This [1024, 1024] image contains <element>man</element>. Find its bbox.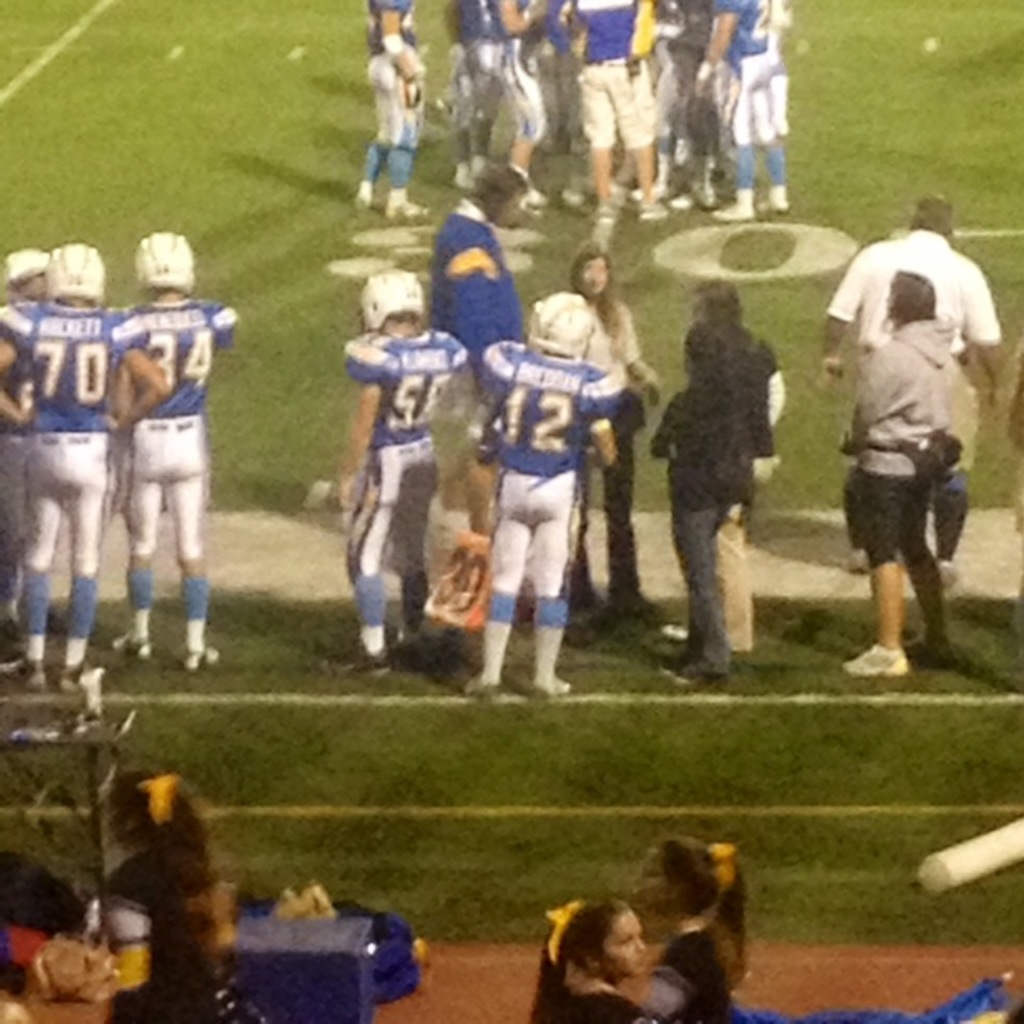
select_region(111, 233, 233, 670).
